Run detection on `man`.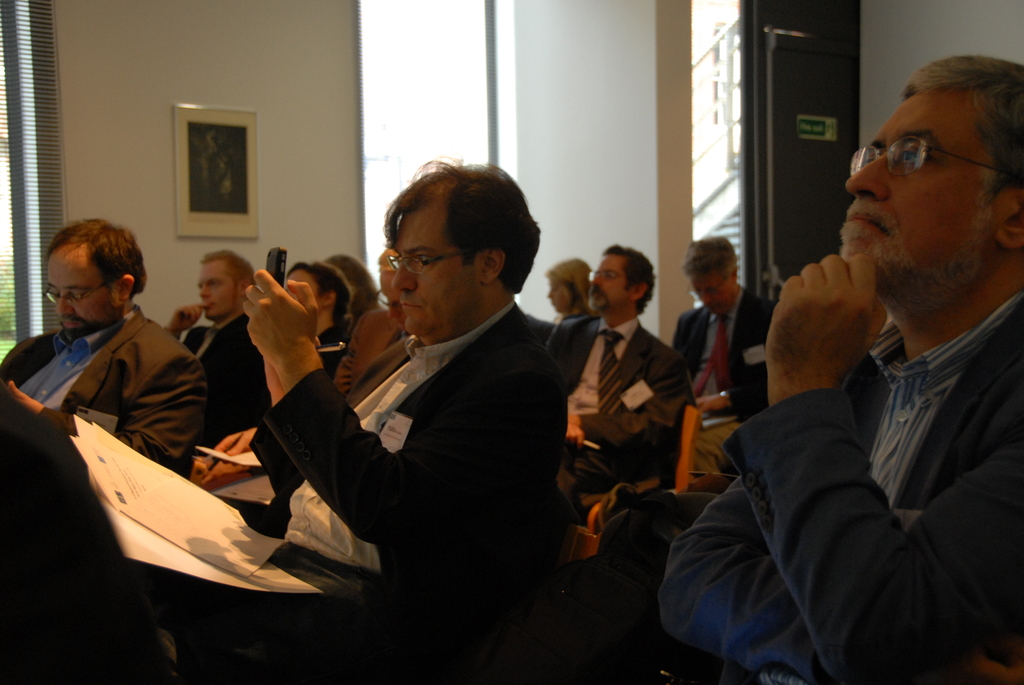
Result: pyautogui.locateOnScreen(0, 157, 563, 684).
